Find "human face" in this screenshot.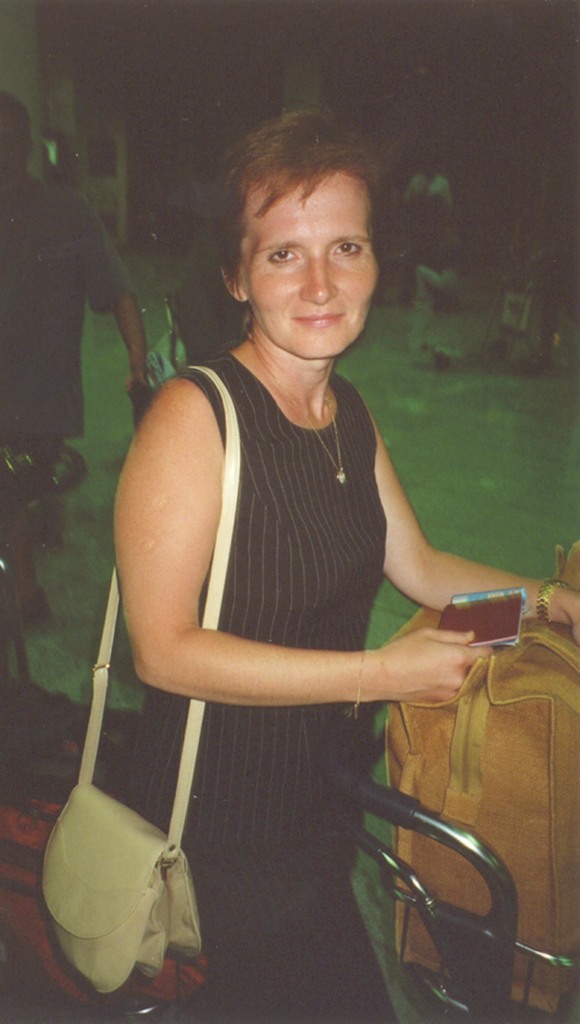
The bounding box for "human face" is detection(242, 170, 378, 359).
